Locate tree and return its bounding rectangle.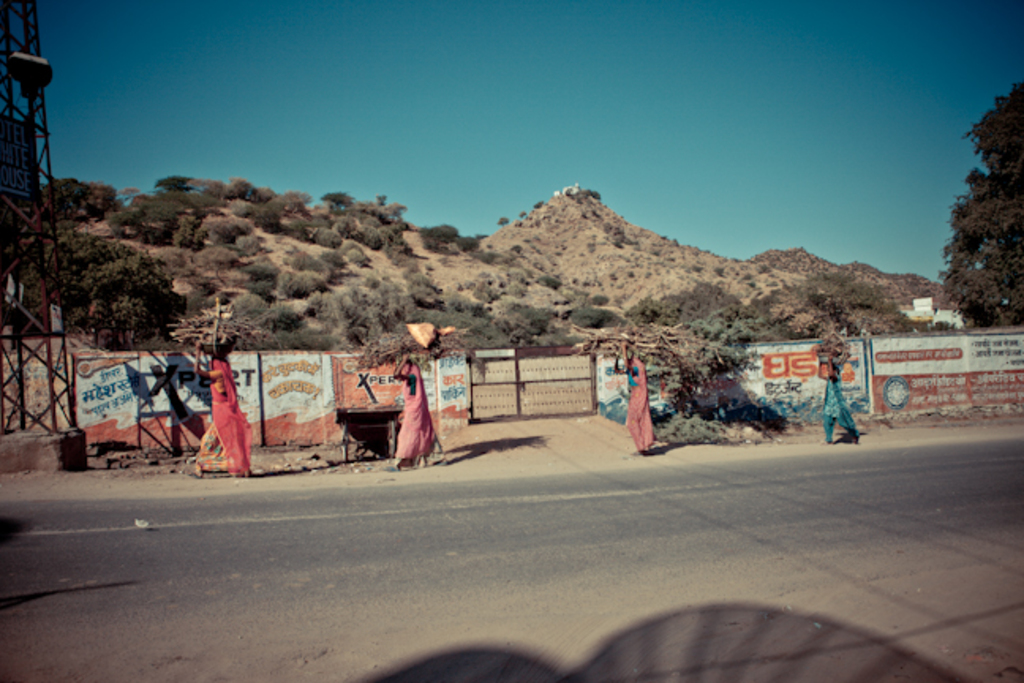
(x1=228, y1=288, x2=307, y2=348).
